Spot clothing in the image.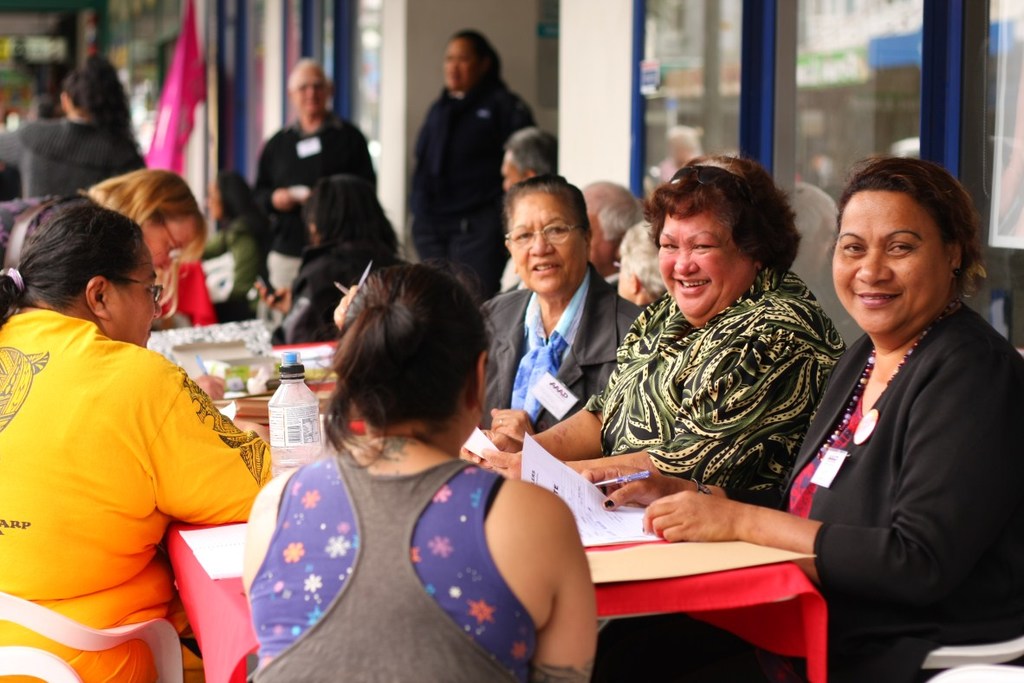
clothing found at (x1=242, y1=456, x2=541, y2=682).
